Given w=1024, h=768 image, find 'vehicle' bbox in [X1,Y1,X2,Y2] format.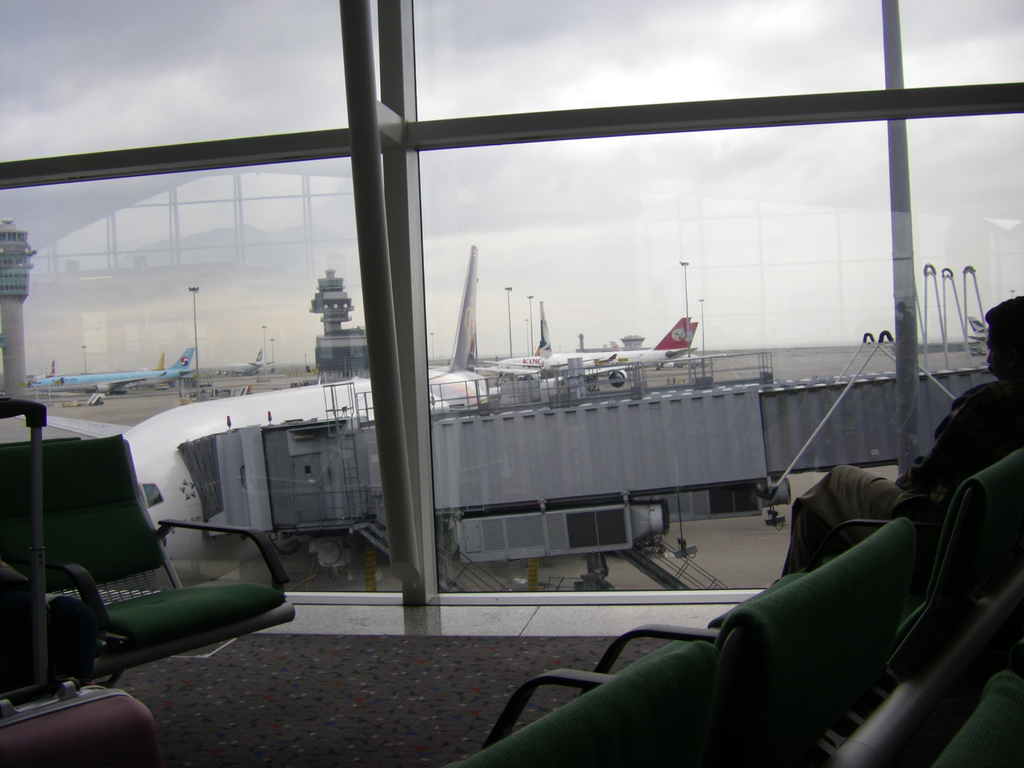
[12,372,489,562].
